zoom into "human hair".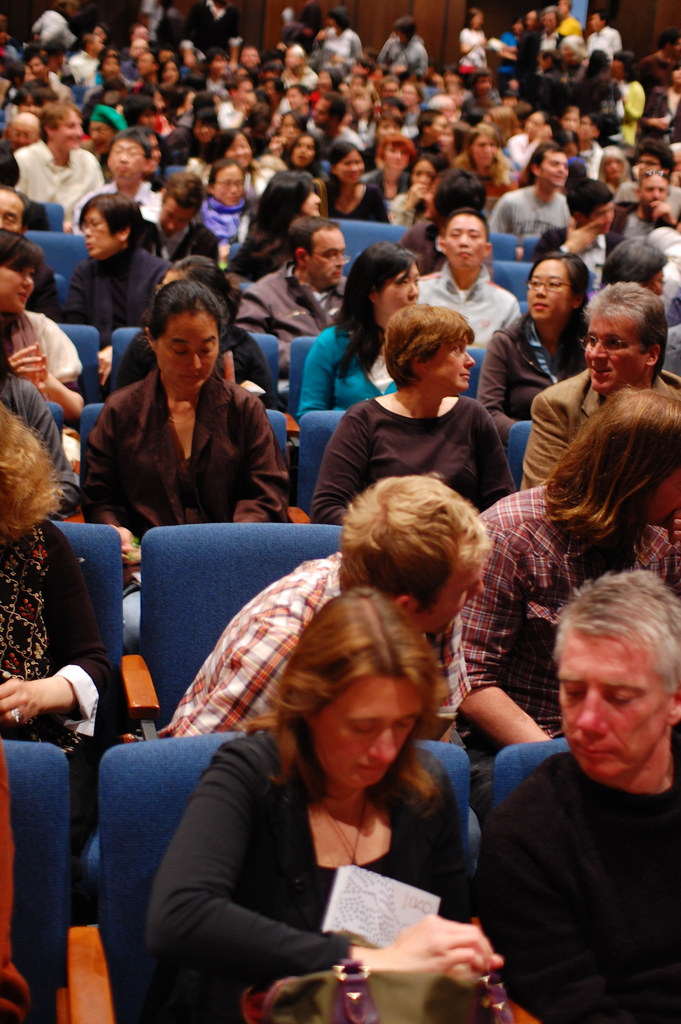
Zoom target: (left=332, top=241, right=418, bottom=385).
